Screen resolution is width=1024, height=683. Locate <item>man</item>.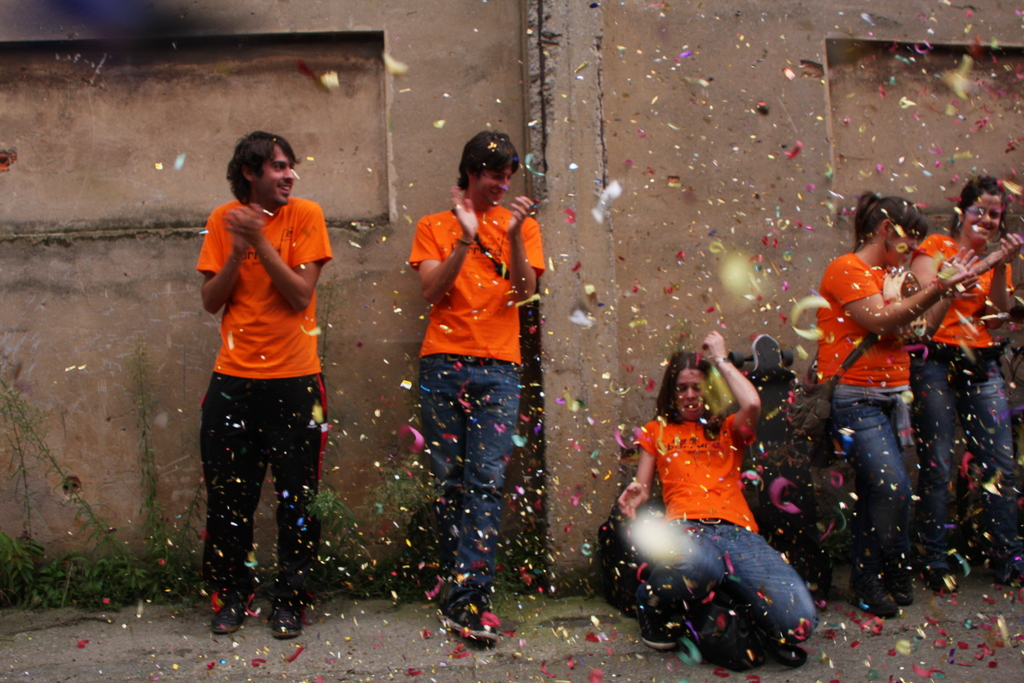
locate(180, 119, 346, 662).
